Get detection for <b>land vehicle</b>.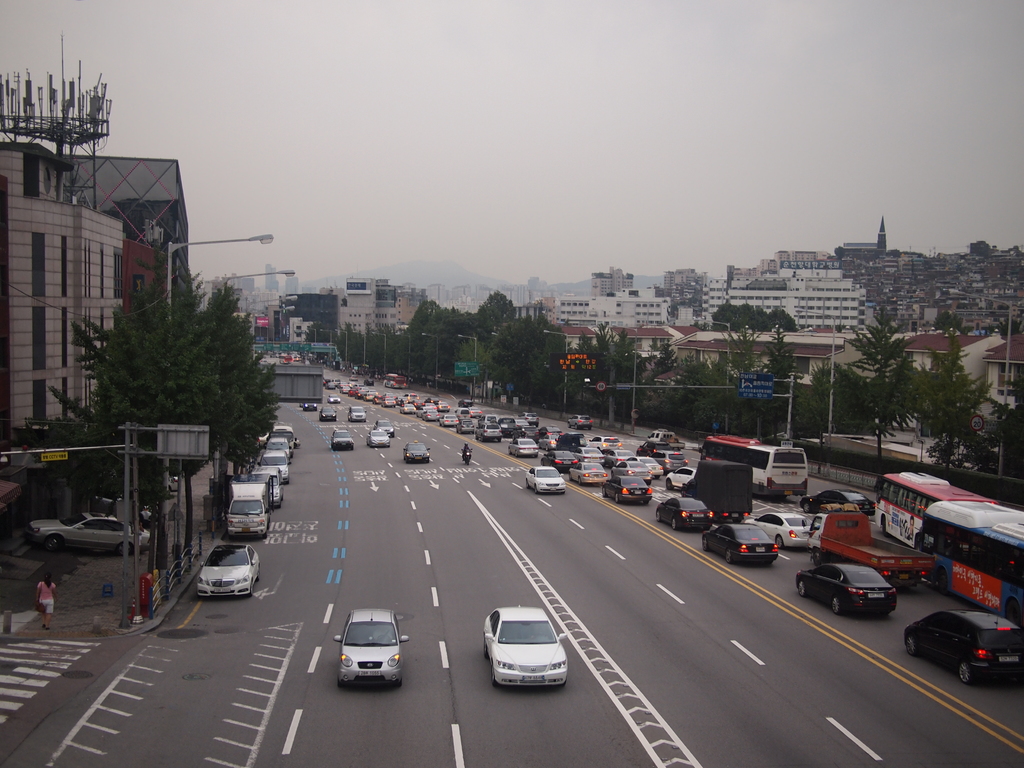
Detection: box=[632, 456, 661, 477].
